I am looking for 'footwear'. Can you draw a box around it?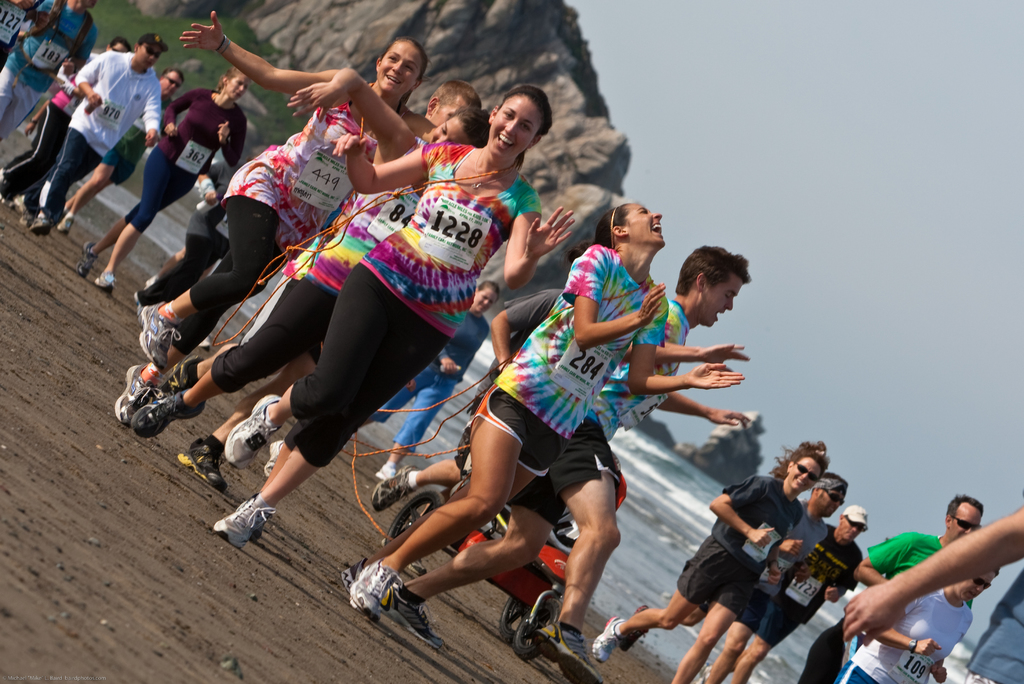
Sure, the bounding box is select_region(205, 504, 273, 558).
